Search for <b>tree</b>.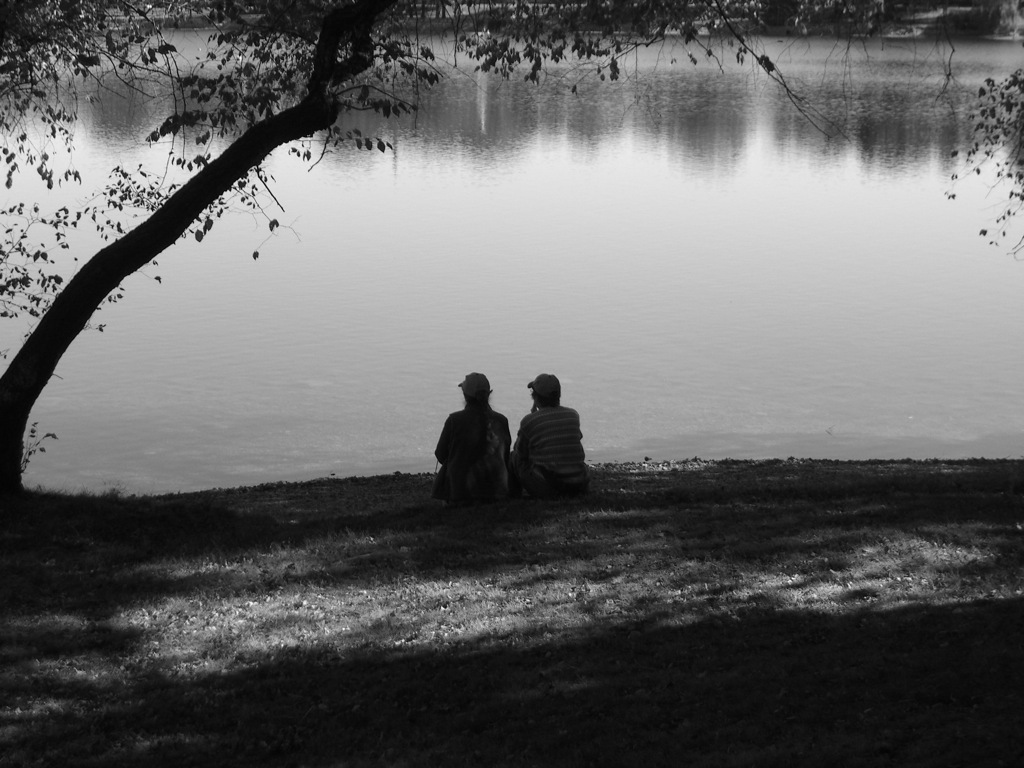
Found at [0,0,1023,507].
